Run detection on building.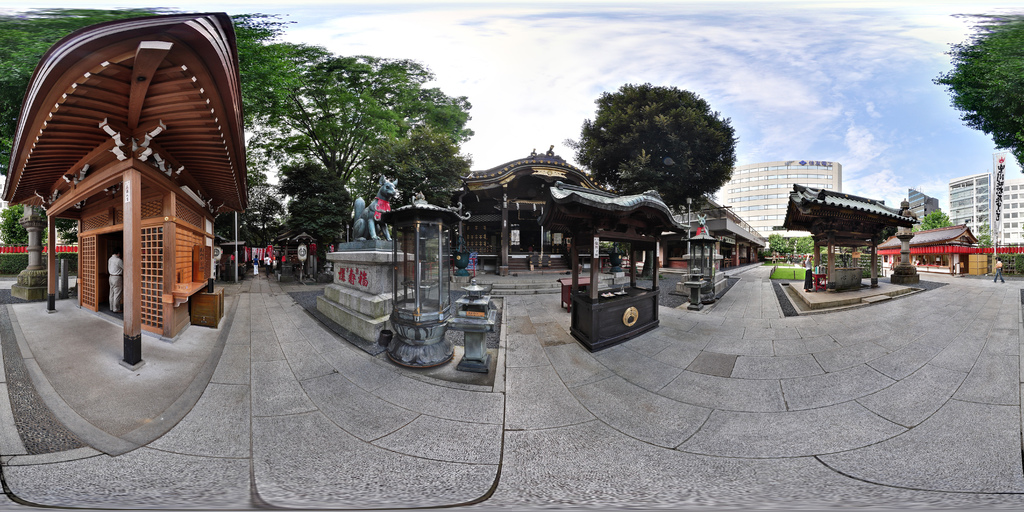
Result: x1=945 y1=173 x2=995 y2=243.
